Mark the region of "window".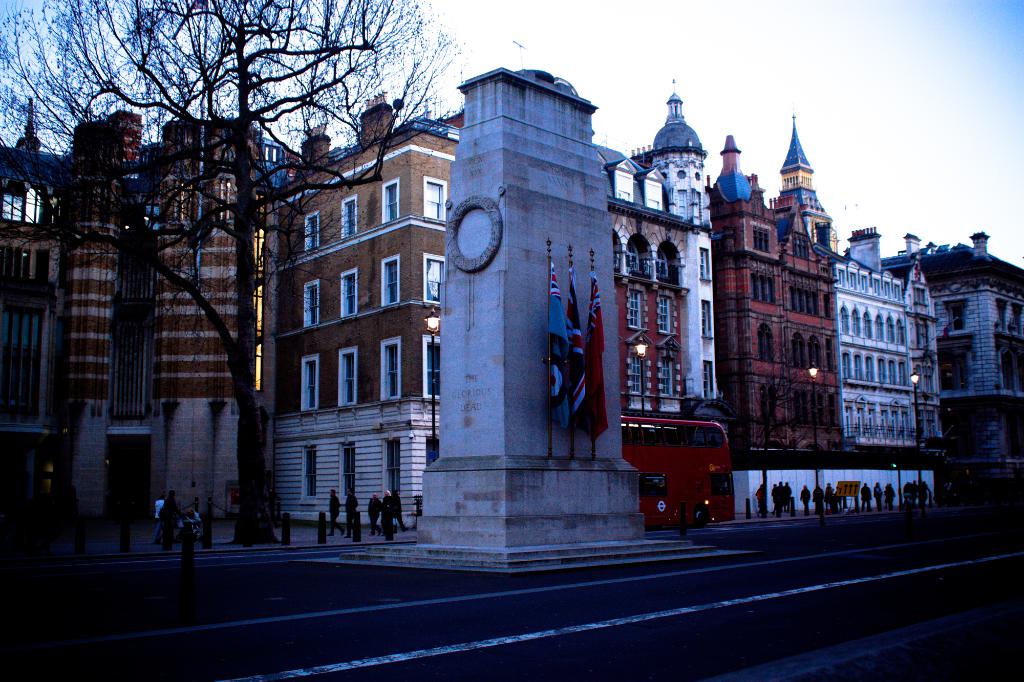
Region: rect(391, 442, 397, 491).
